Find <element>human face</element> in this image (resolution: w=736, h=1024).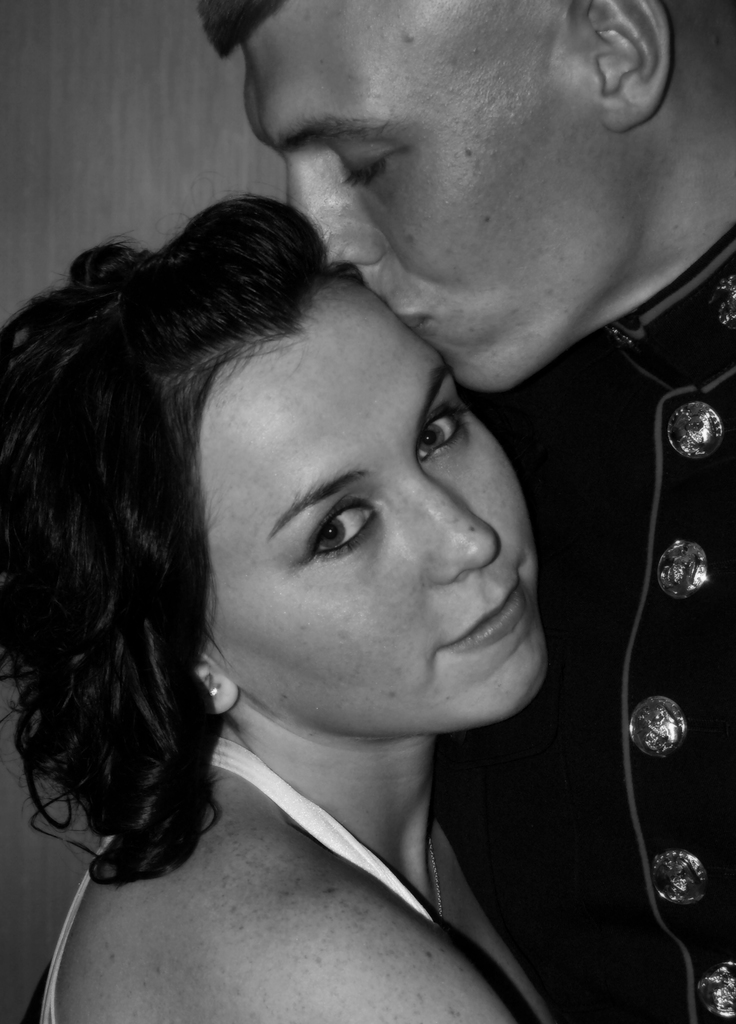
rect(246, 0, 602, 388).
